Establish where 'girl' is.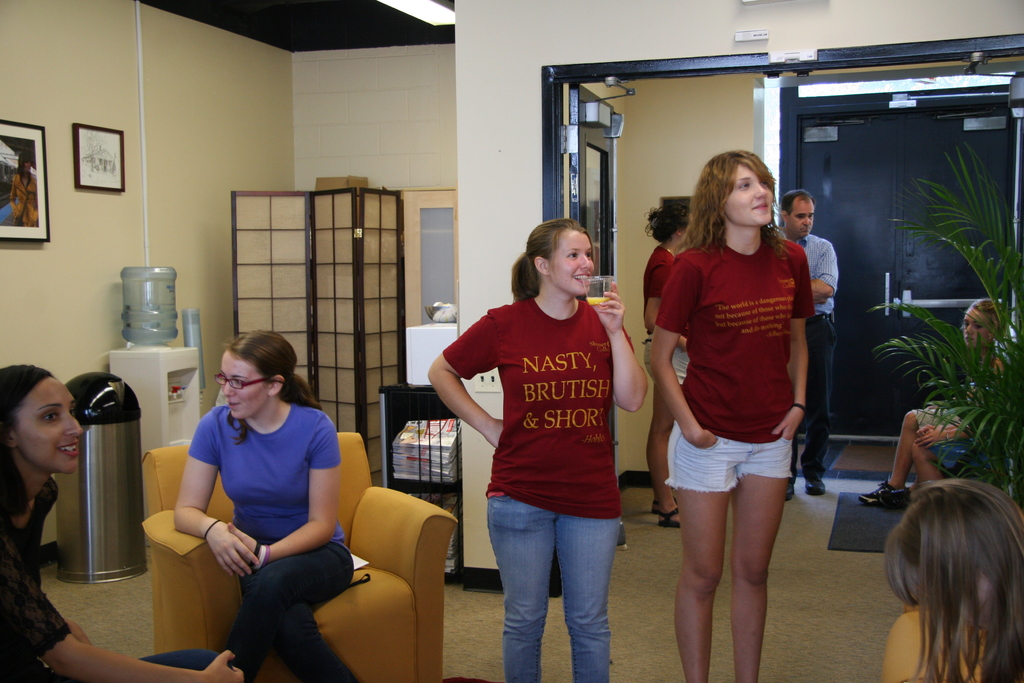
Established at x1=644, y1=145, x2=817, y2=680.
